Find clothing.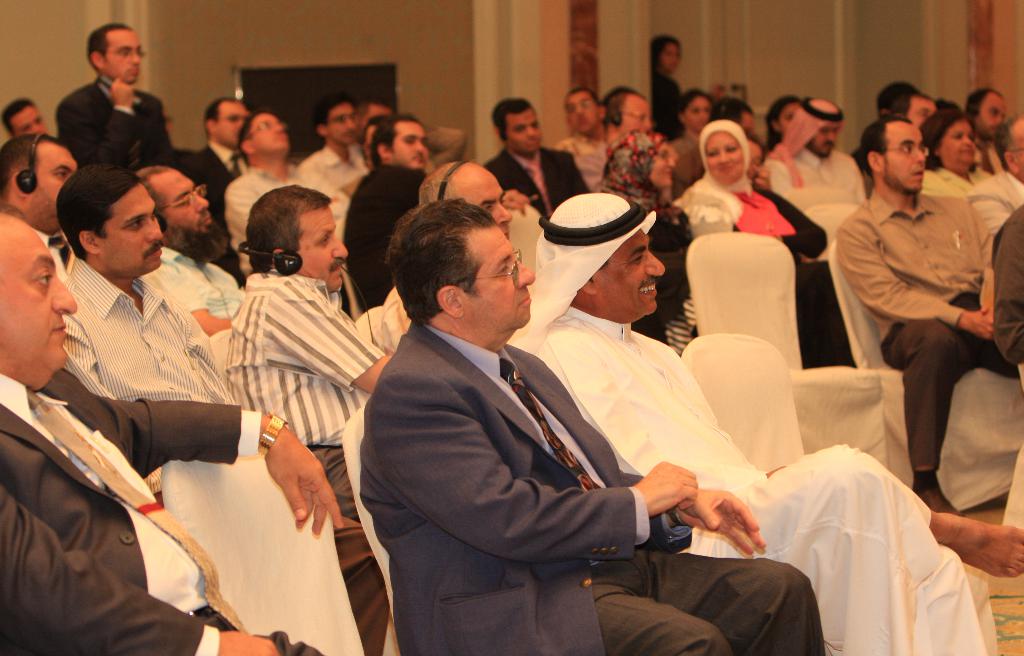
detection(681, 119, 850, 367).
